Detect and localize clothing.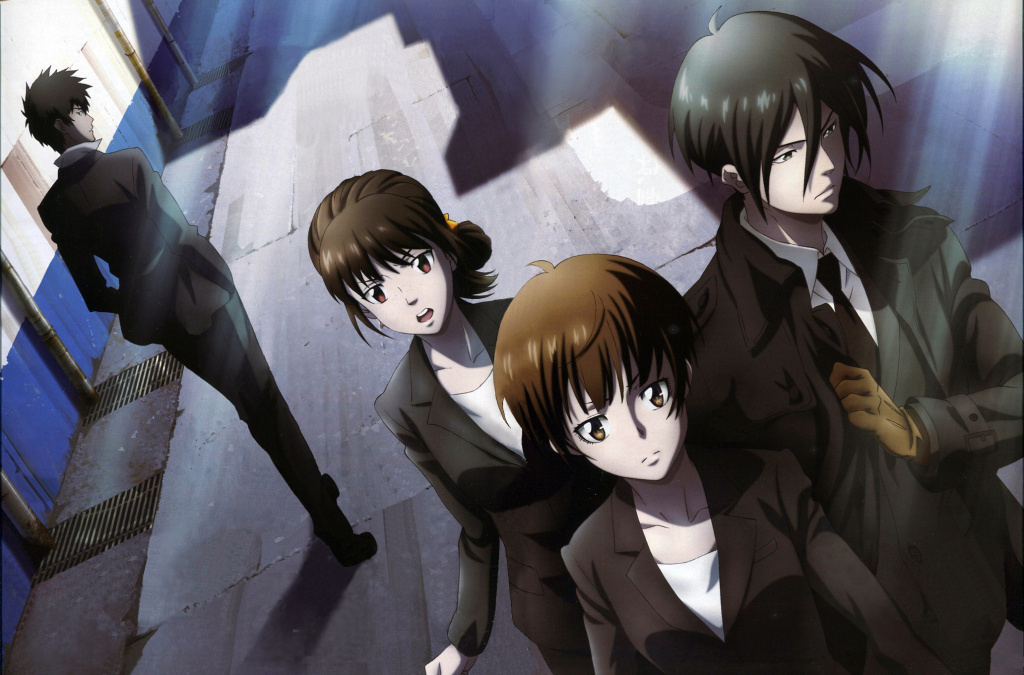
Localized at (x1=667, y1=180, x2=1023, y2=674).
